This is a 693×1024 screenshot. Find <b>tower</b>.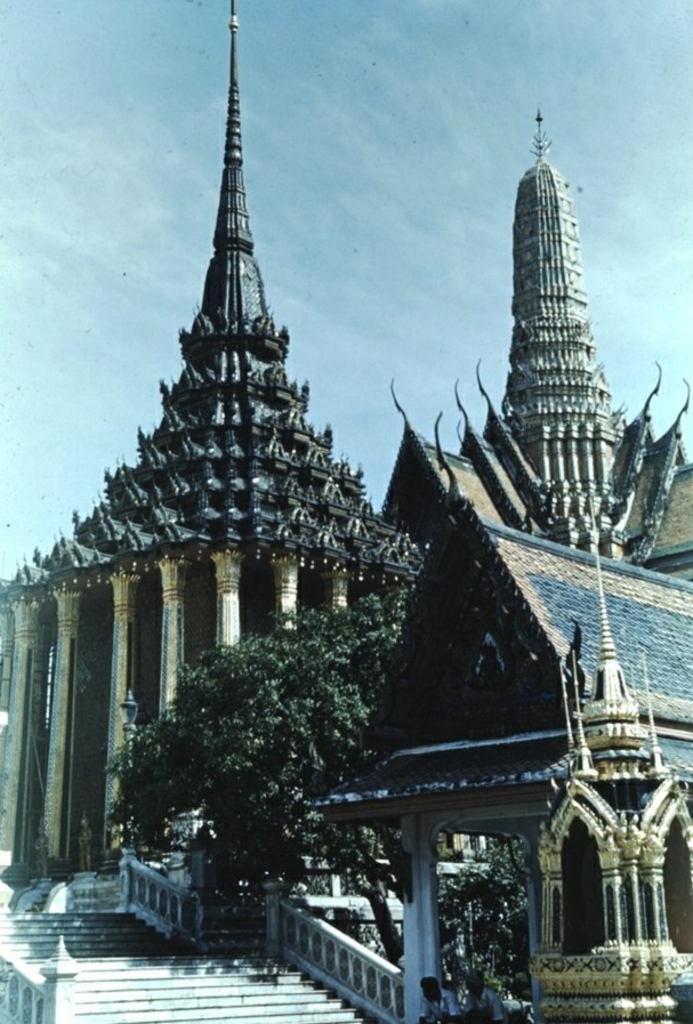
Bounding box: region(0, 0, 425, 887).
